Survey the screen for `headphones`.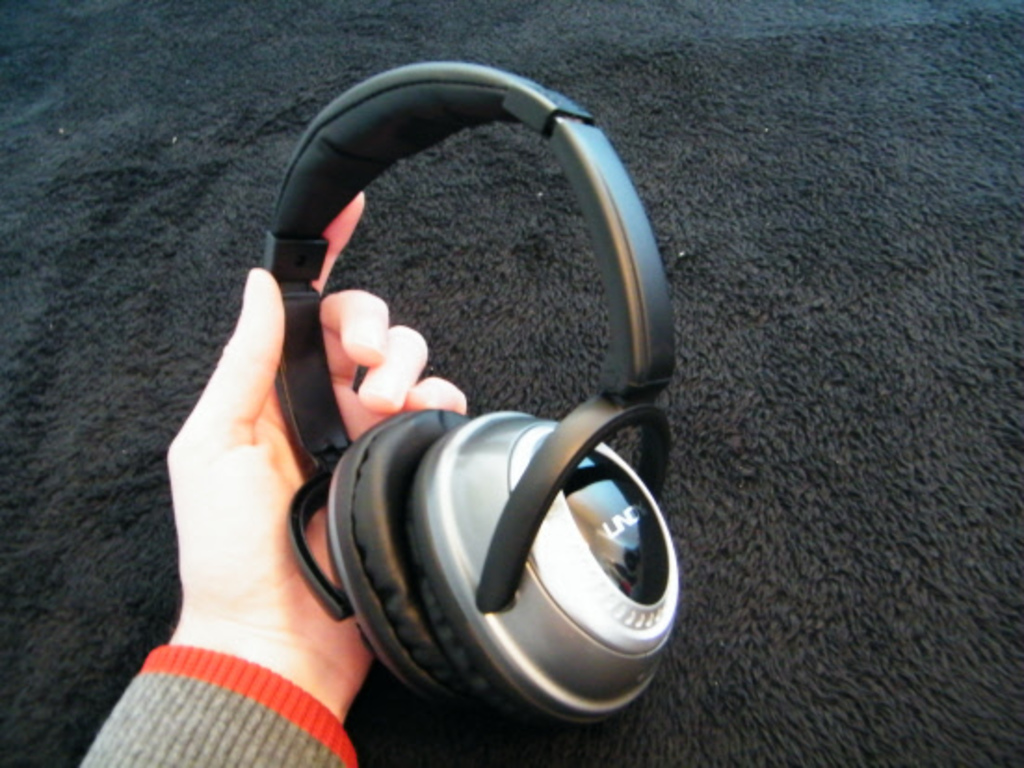
Survey found: left=271, top=126, right=738, bottom=694.
